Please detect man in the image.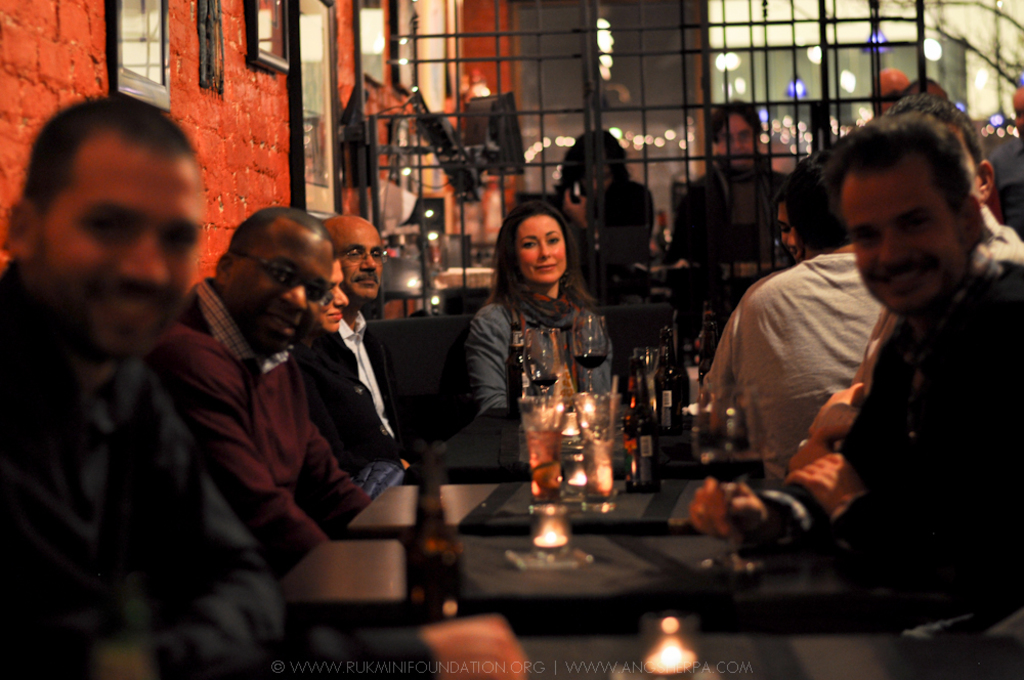
pyautogui.locateOnScreen(175, 205, 376, 581).
